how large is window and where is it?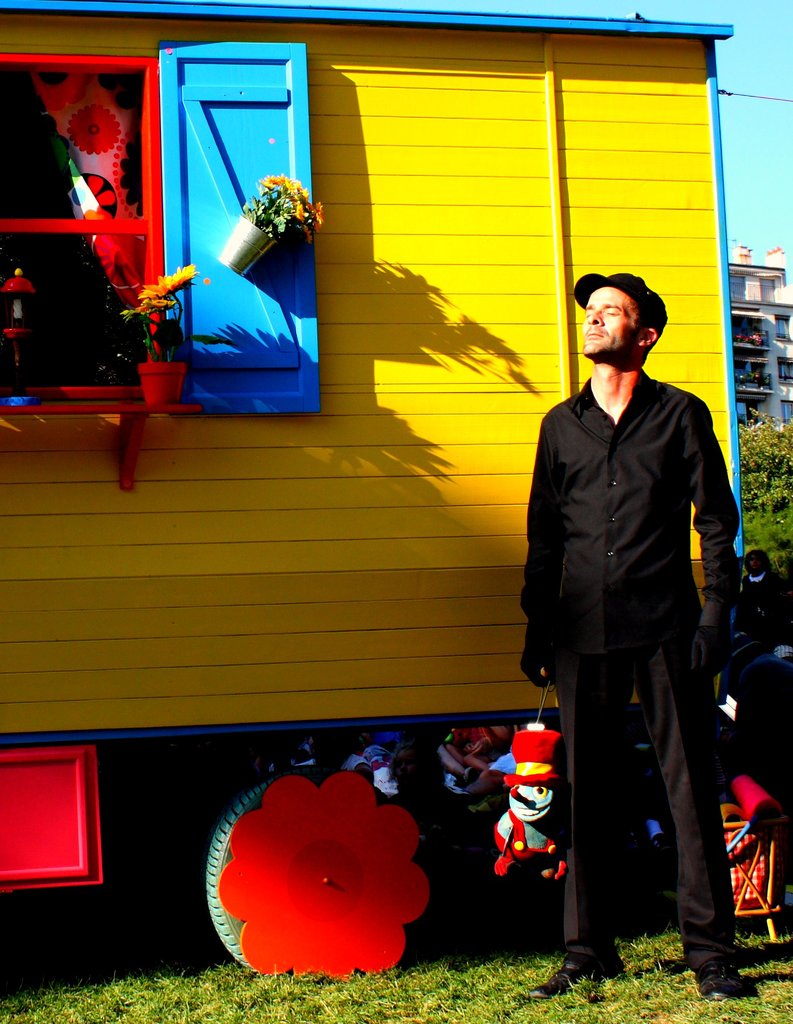
Bounding box: 0/58/182/413.
